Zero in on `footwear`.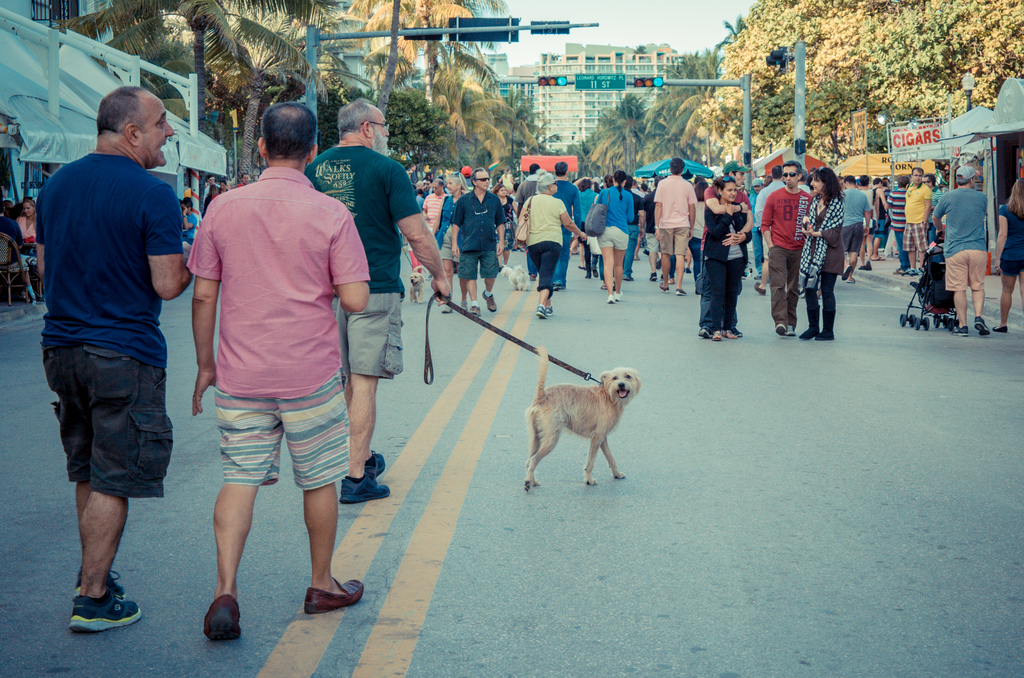
Zeroed in: crop(675, 286, 685, 295).
